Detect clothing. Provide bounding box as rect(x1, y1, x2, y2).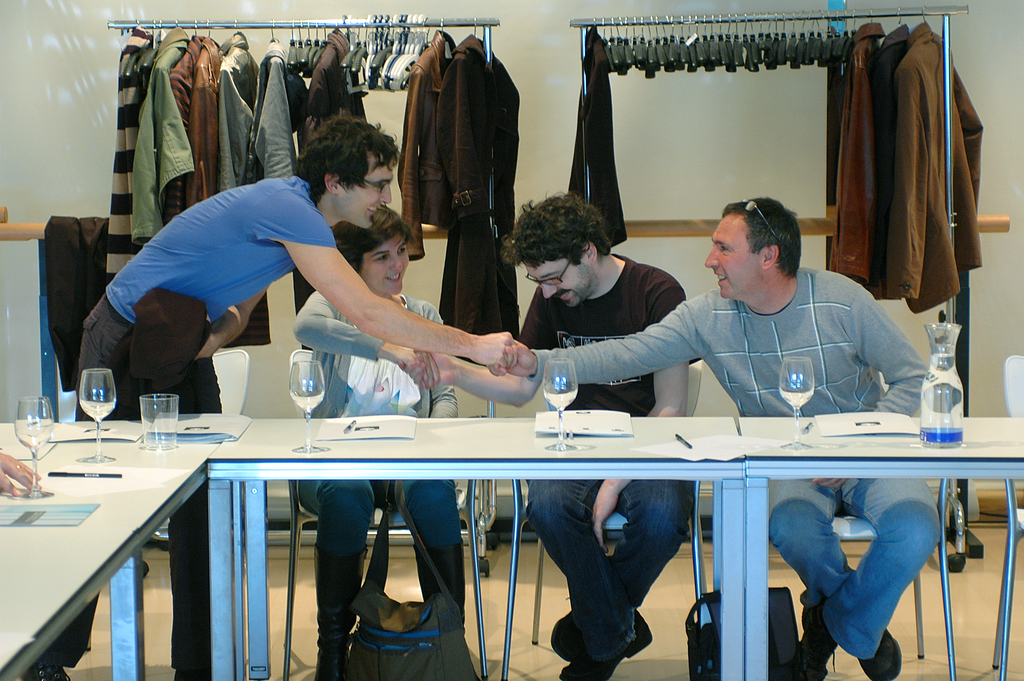
rect(223, 35, 266, 350).
